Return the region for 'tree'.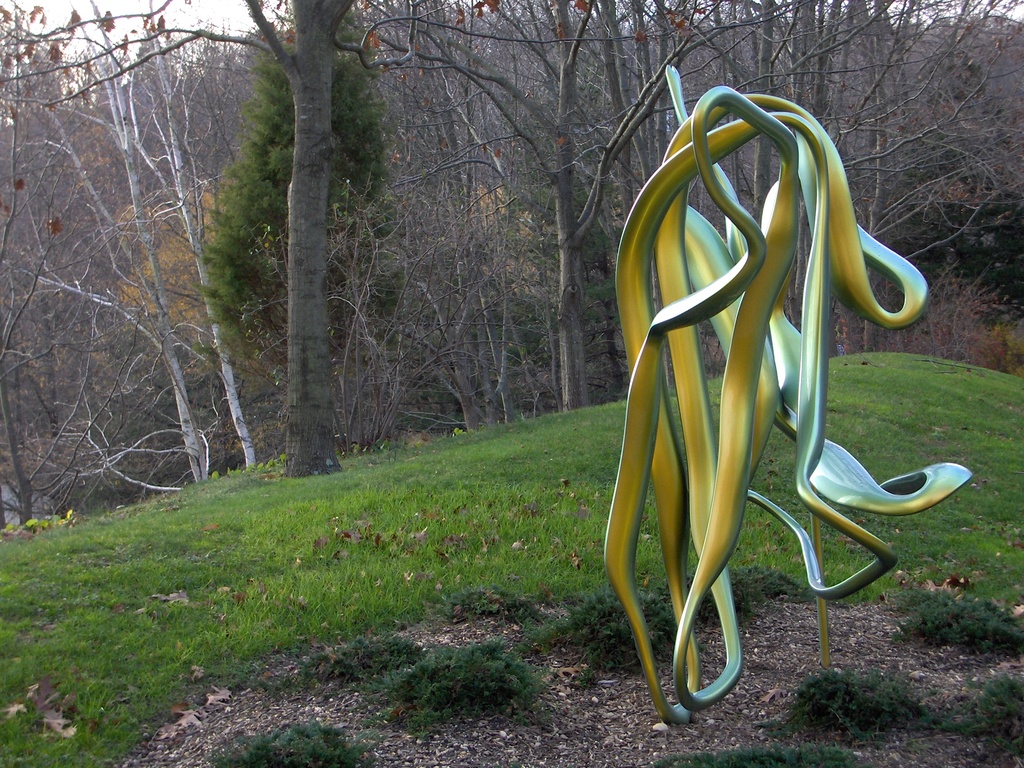
260:624:439:691.
